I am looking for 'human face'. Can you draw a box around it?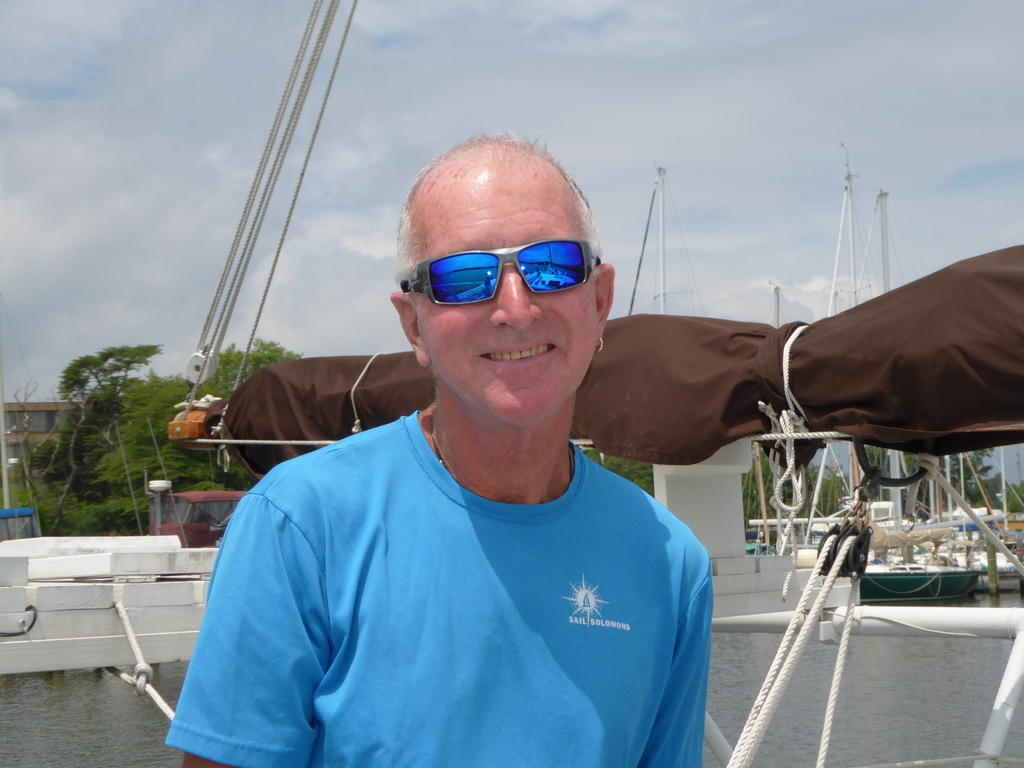
Sure, the bounding box is l=412, t=163, r=599, b=430.
